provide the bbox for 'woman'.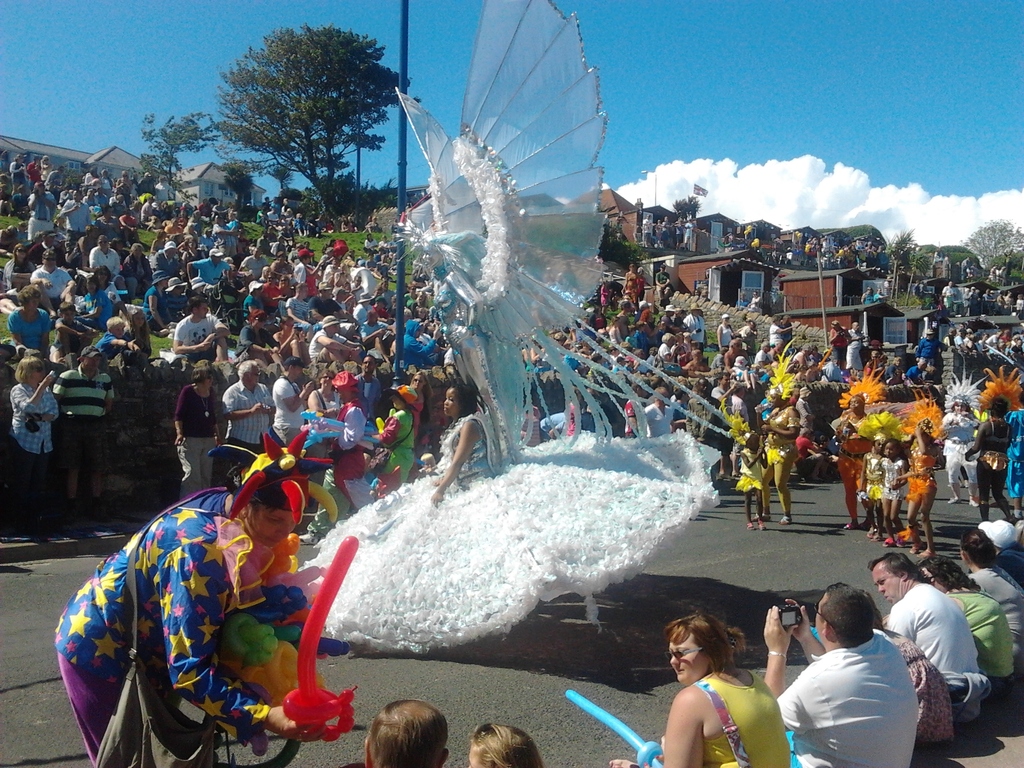
(left=8, top=357, right=61, bottom=521).
